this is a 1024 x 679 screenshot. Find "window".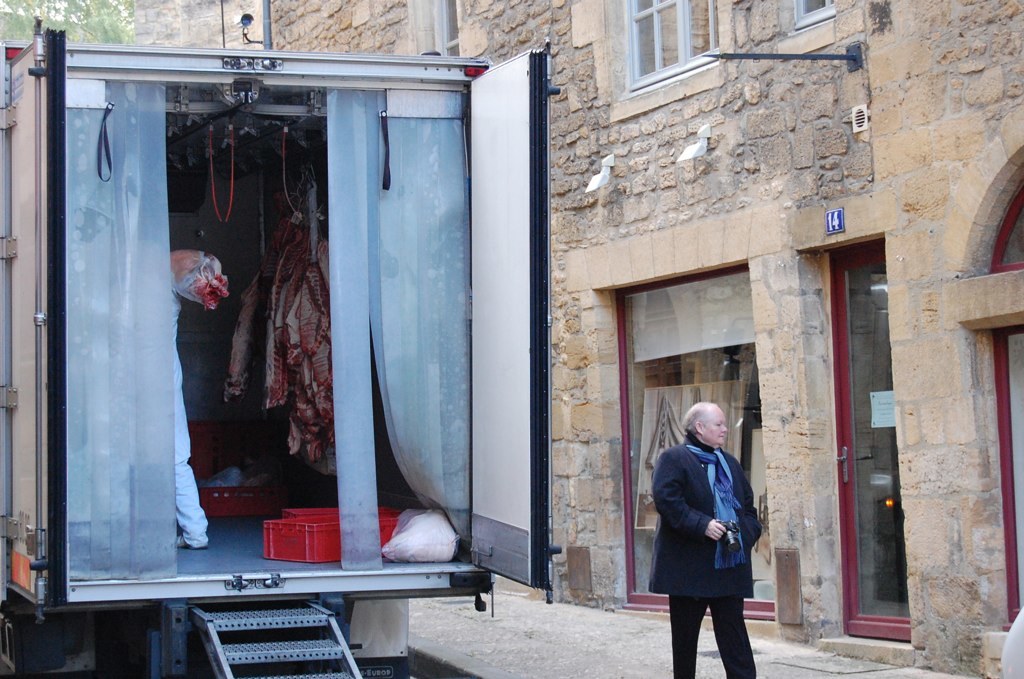
Bounding box: [613, 0, 732, 88].
